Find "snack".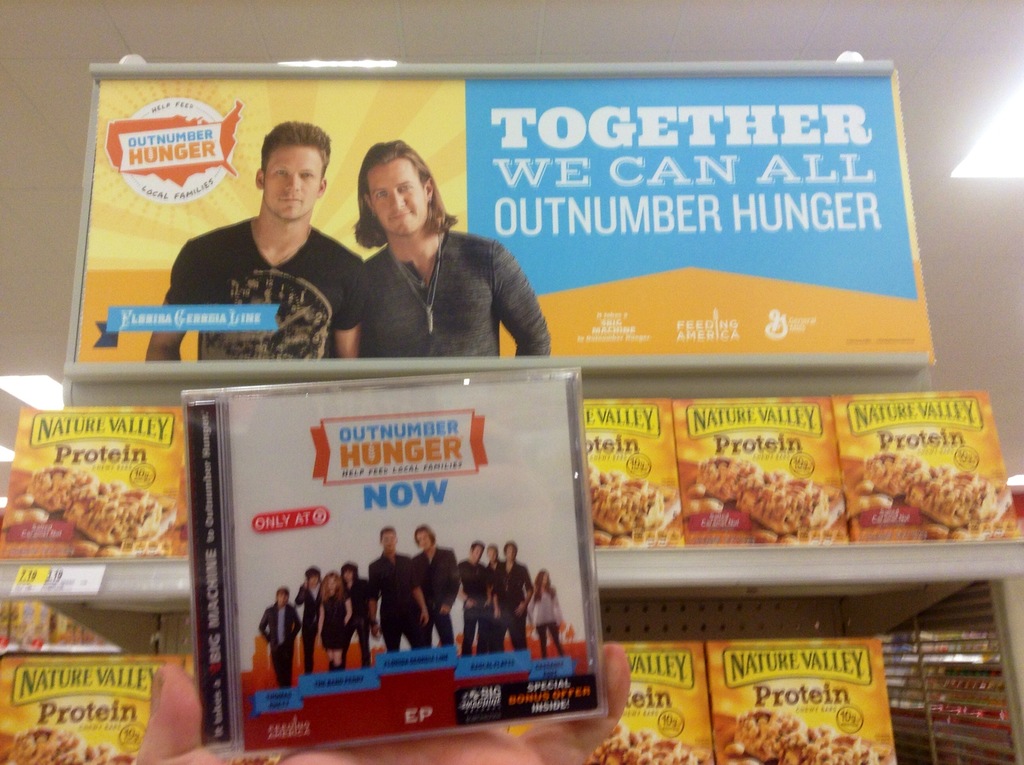
rect(732, 704, 808, 763).
